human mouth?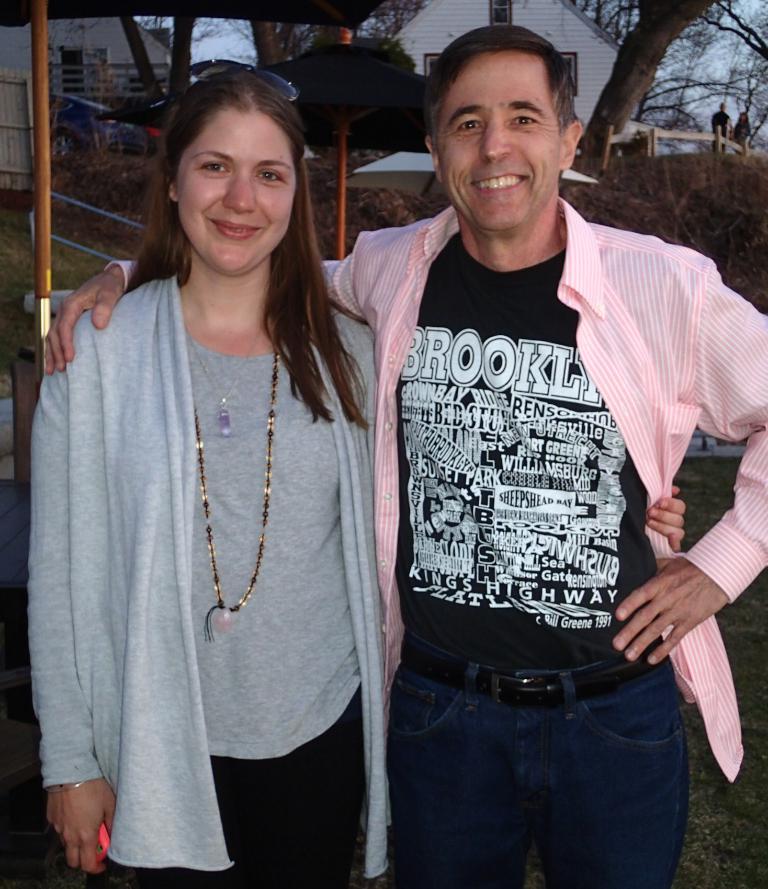
211 216 263 237
